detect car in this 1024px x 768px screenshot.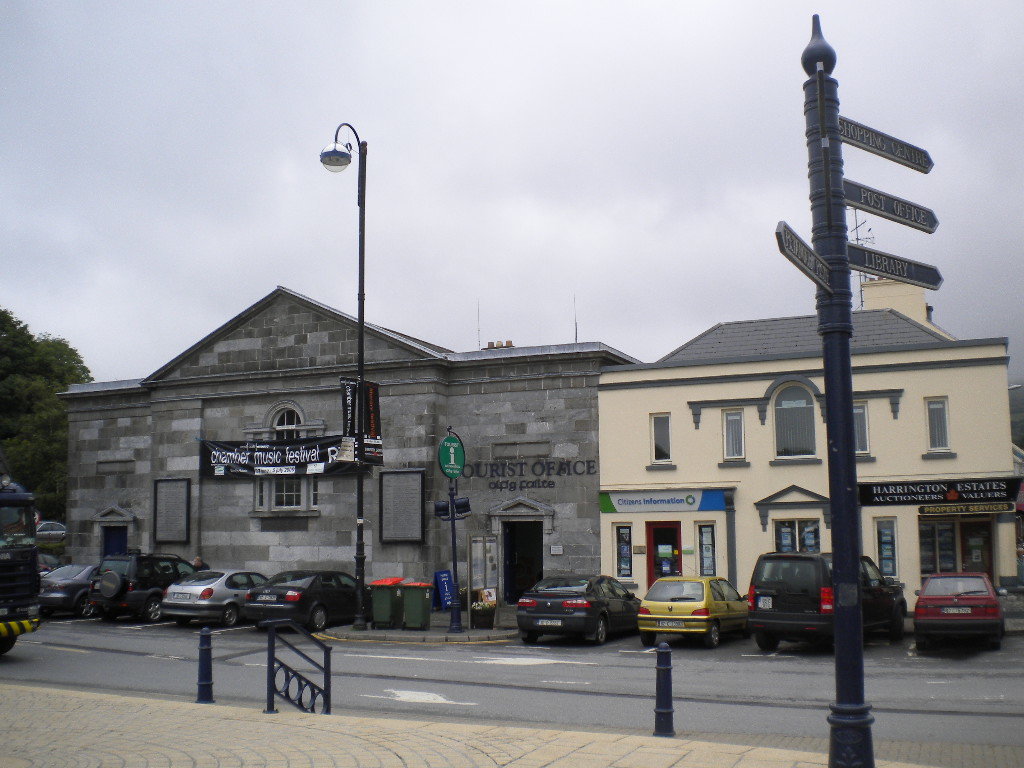
Detection: BBox(32, 564, 105, 620).
